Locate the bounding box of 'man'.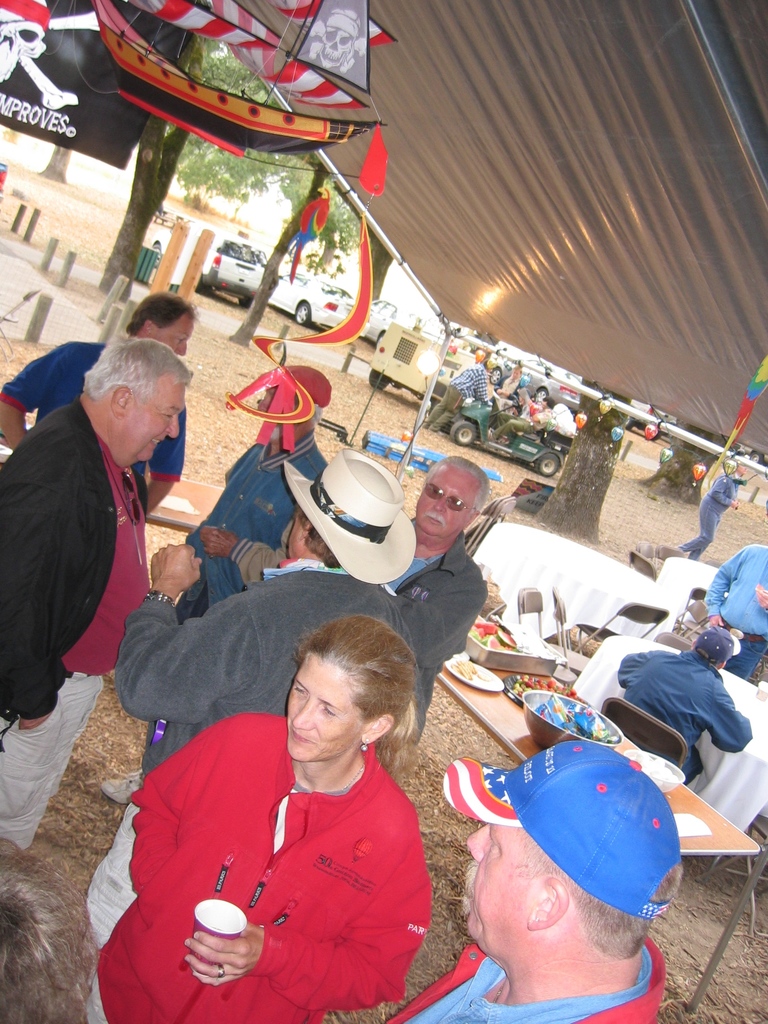
Bounding box: {"x1": 526, "y1": 395, "x2": 582, "y2": 431}.
